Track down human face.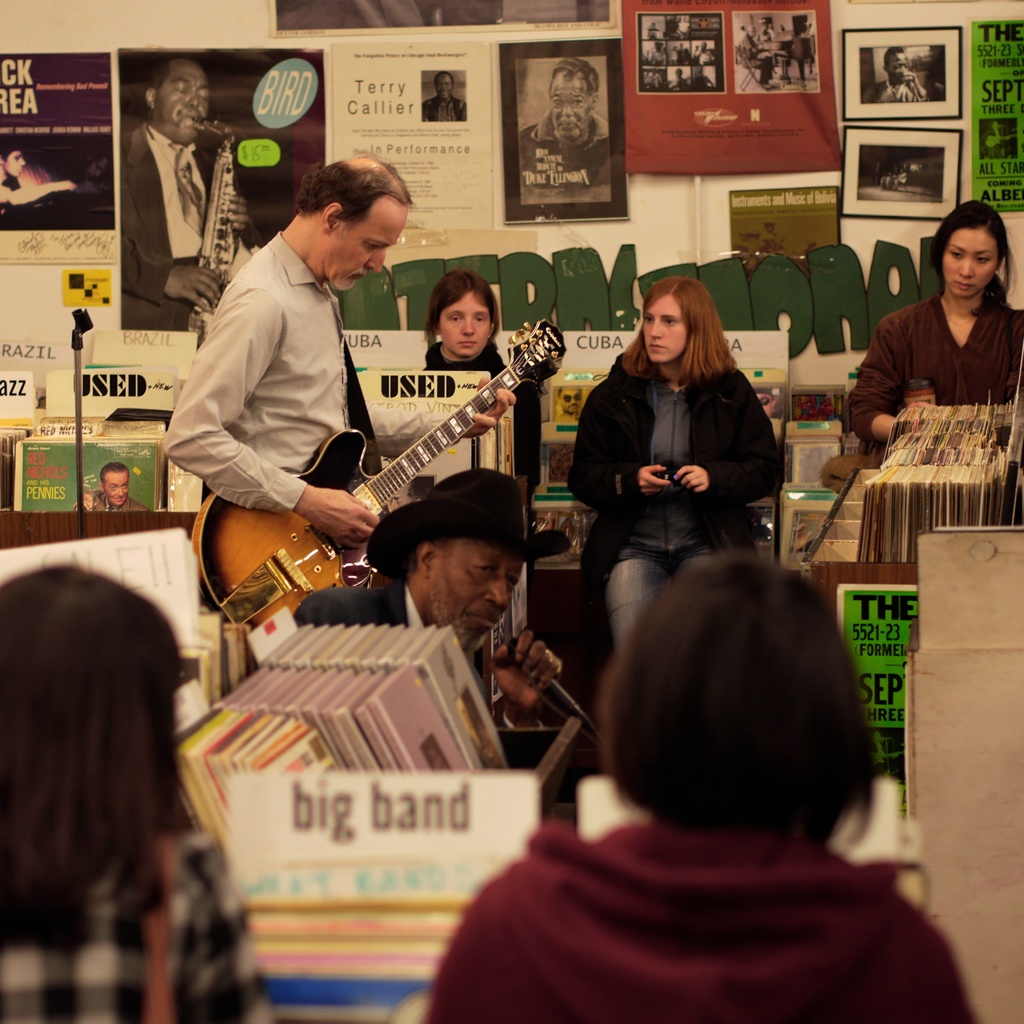
Tracked to detection(877, 38, 910, 90).
